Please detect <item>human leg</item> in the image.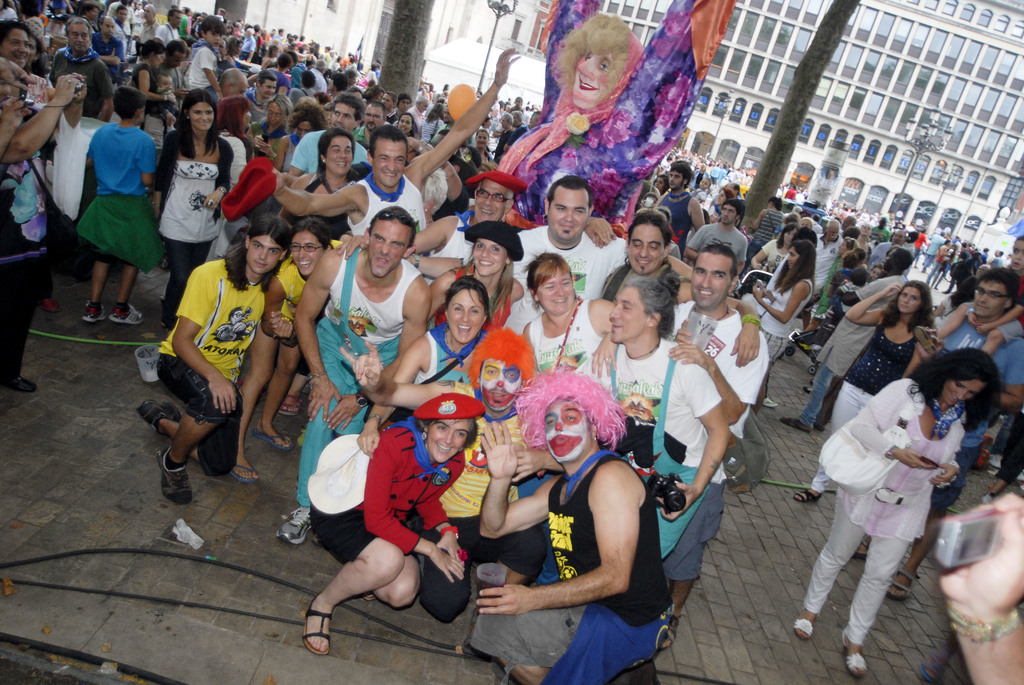
<bbox>285, 392, 335, 539</bbox>.
